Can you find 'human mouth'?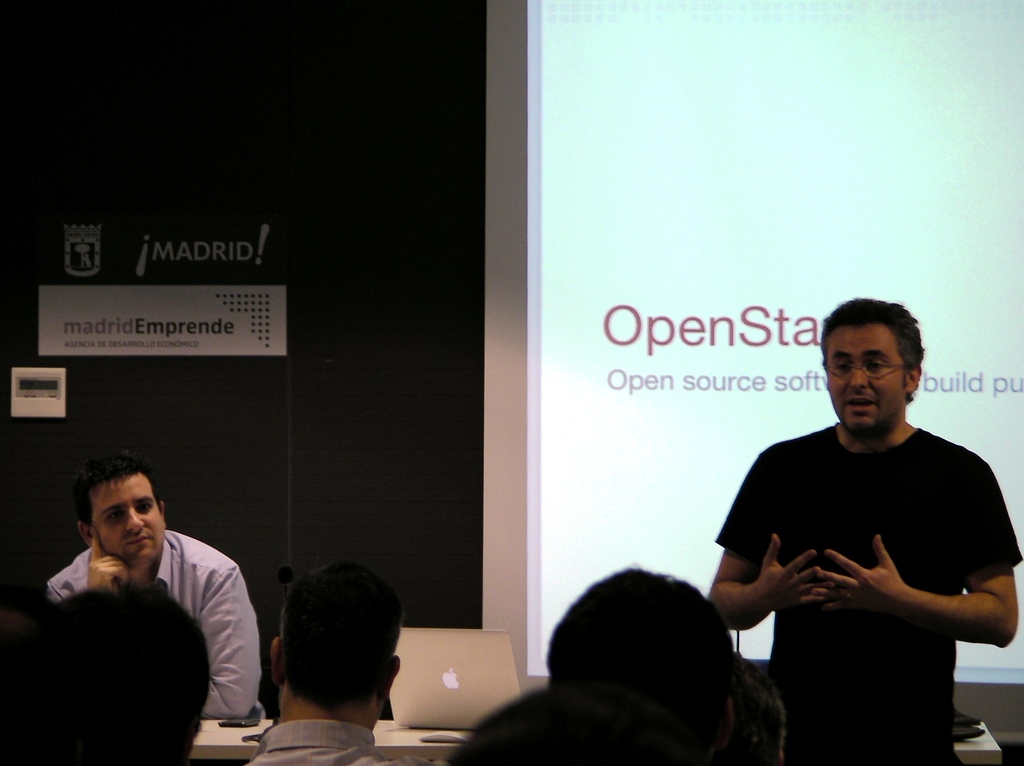
Yes, bounding box: locate(121, 533, 150, 544).
